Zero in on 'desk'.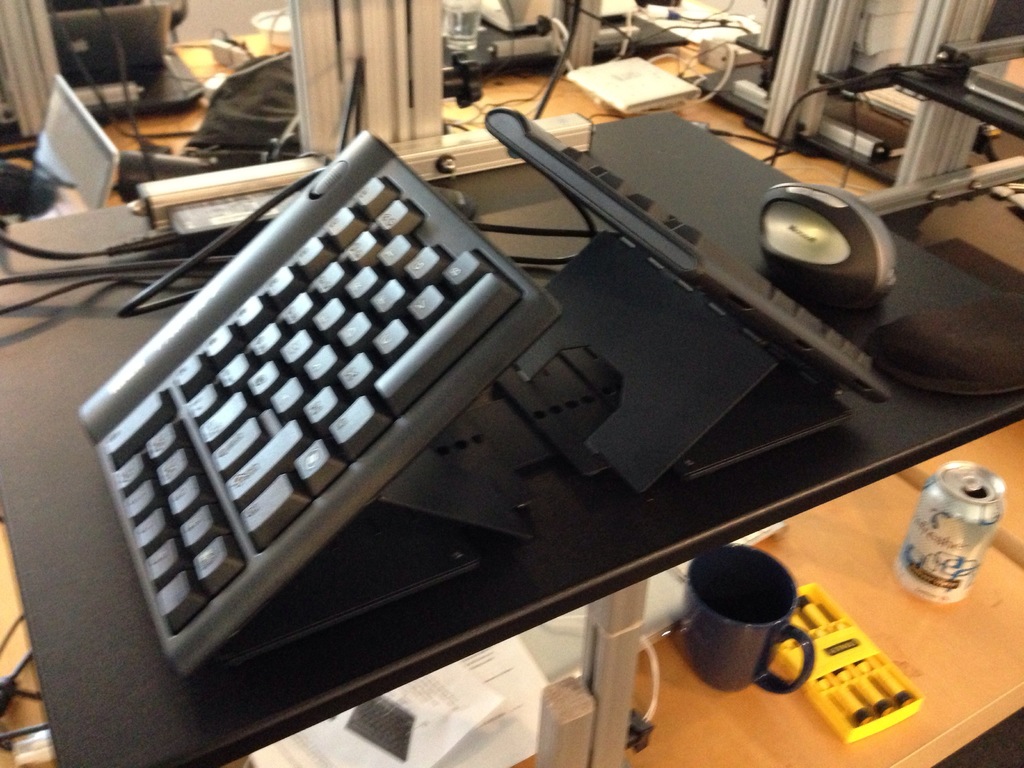
Zeroed in: [x1=0, y1=110, x2=1023, y2=767].
